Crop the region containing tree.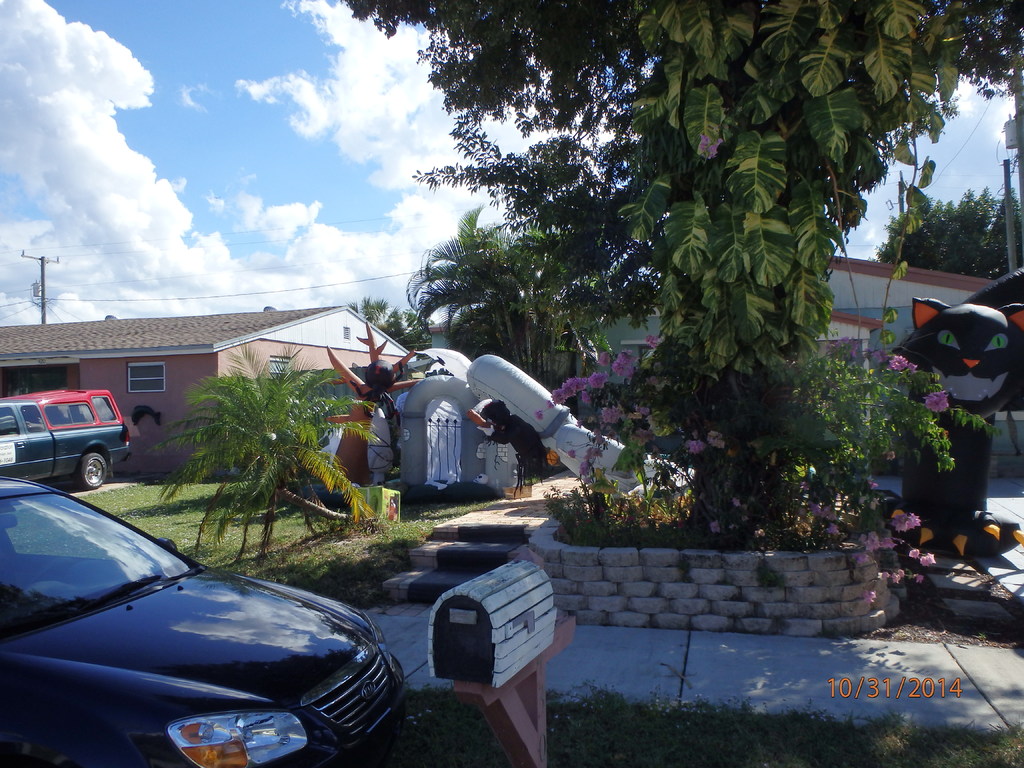
Crop region: 881:189:1021:290.
